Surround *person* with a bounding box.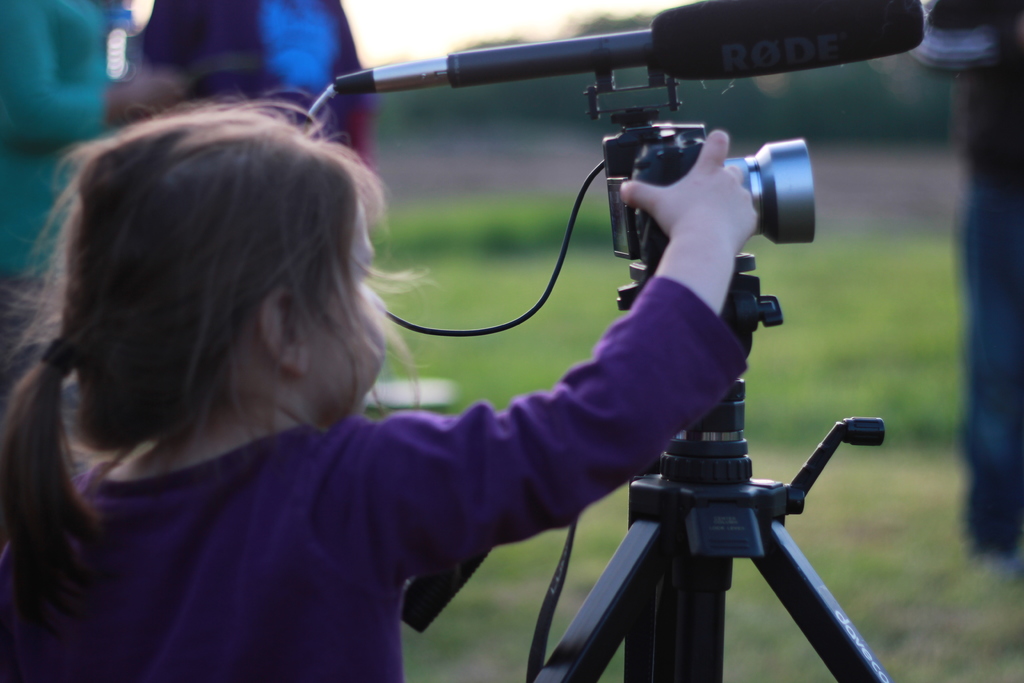
<box>100,47,826,682</box>.
